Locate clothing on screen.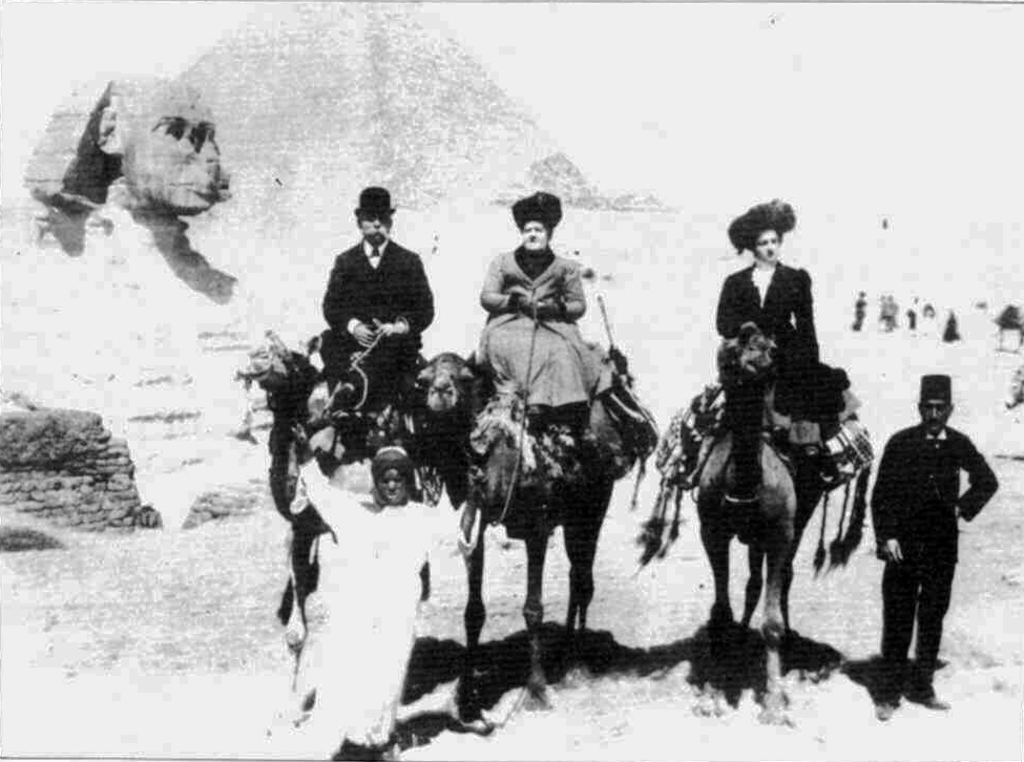
On screen at <region>870, 379, 997, 682</region>.
